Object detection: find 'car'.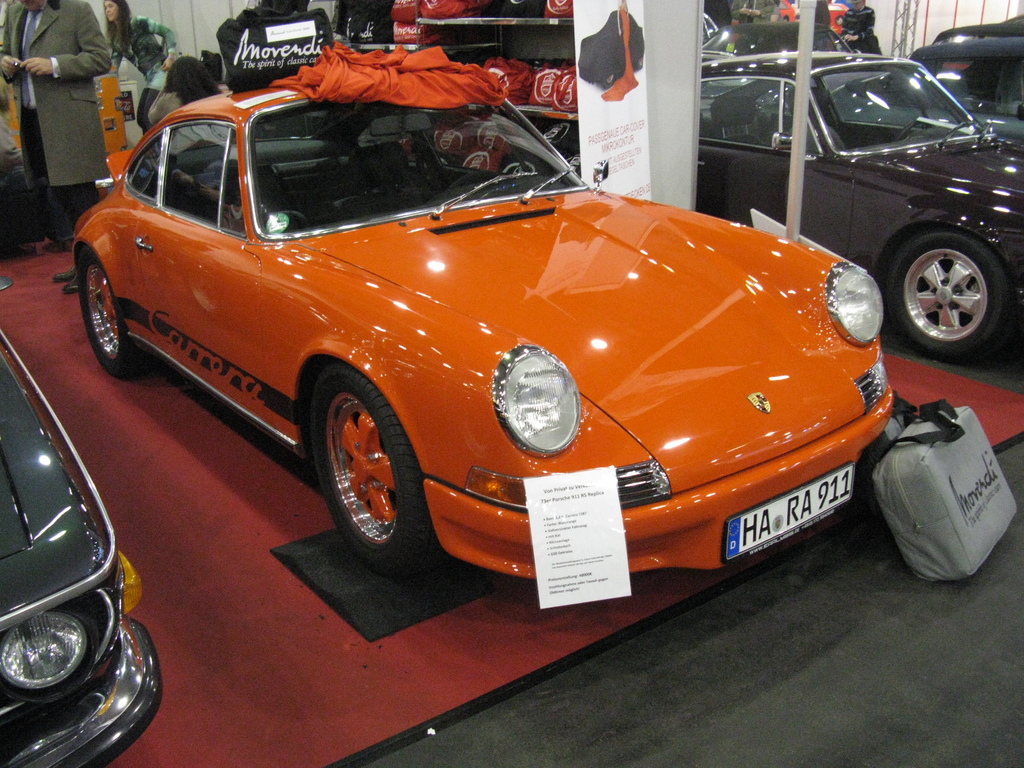
Rect(778, 0, 850, 35).
